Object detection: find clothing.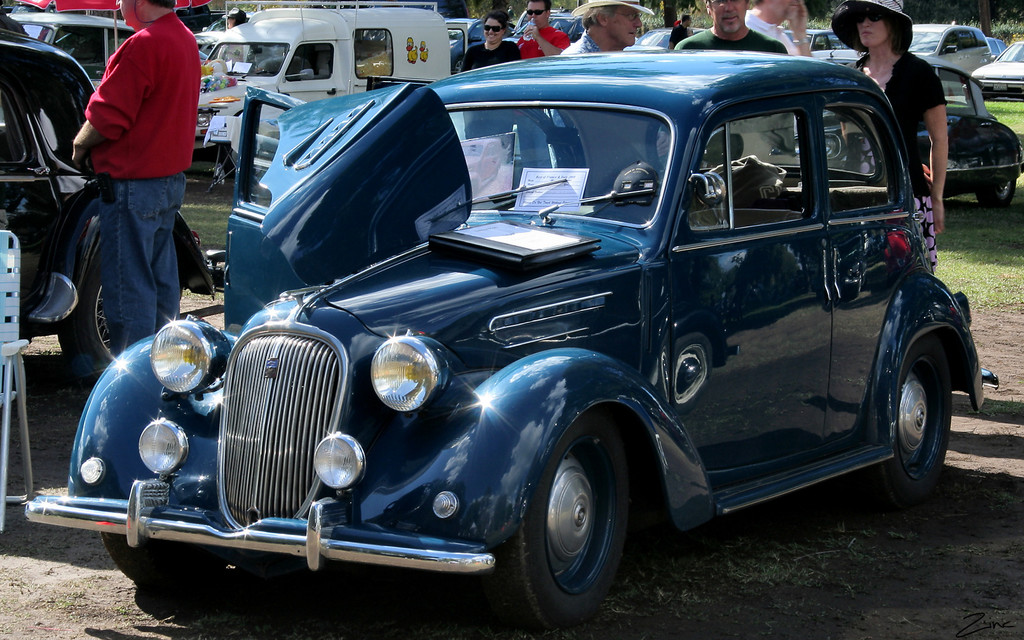
[left=675, top=26, right=794, bottom=165].
